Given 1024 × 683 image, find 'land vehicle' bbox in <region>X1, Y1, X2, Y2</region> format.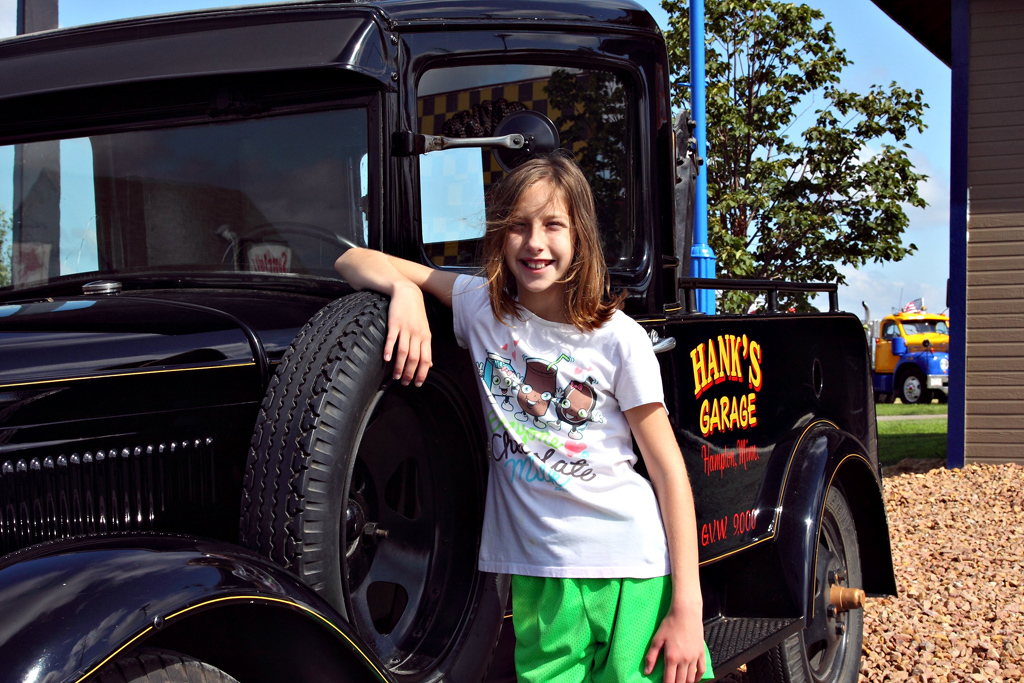
<region>136, 30, 822, 674</region>.
